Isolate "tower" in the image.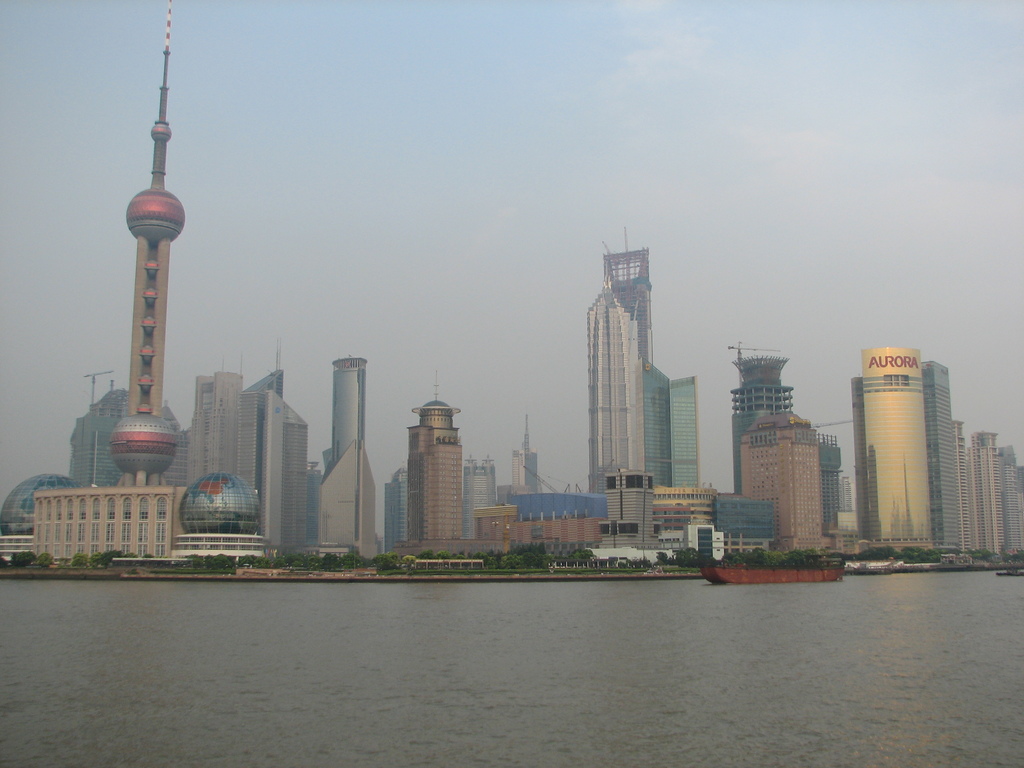
Isolated region: locate(312, 356, 397, 561).
